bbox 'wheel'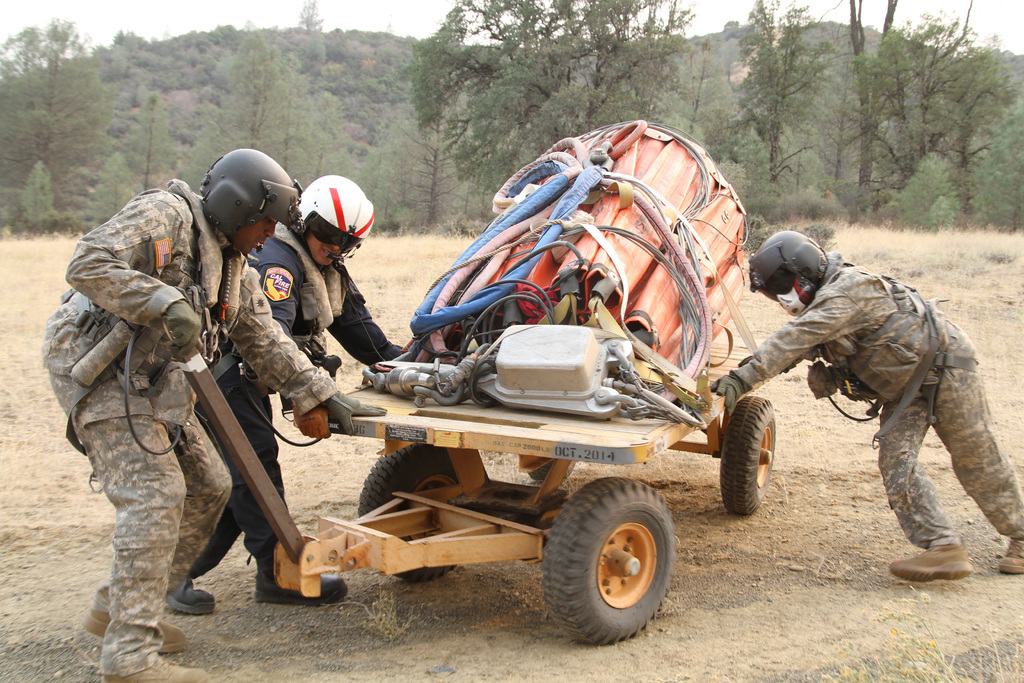
{"x1": 546, "y1": 477, "x2": 675, "y2": 645}
